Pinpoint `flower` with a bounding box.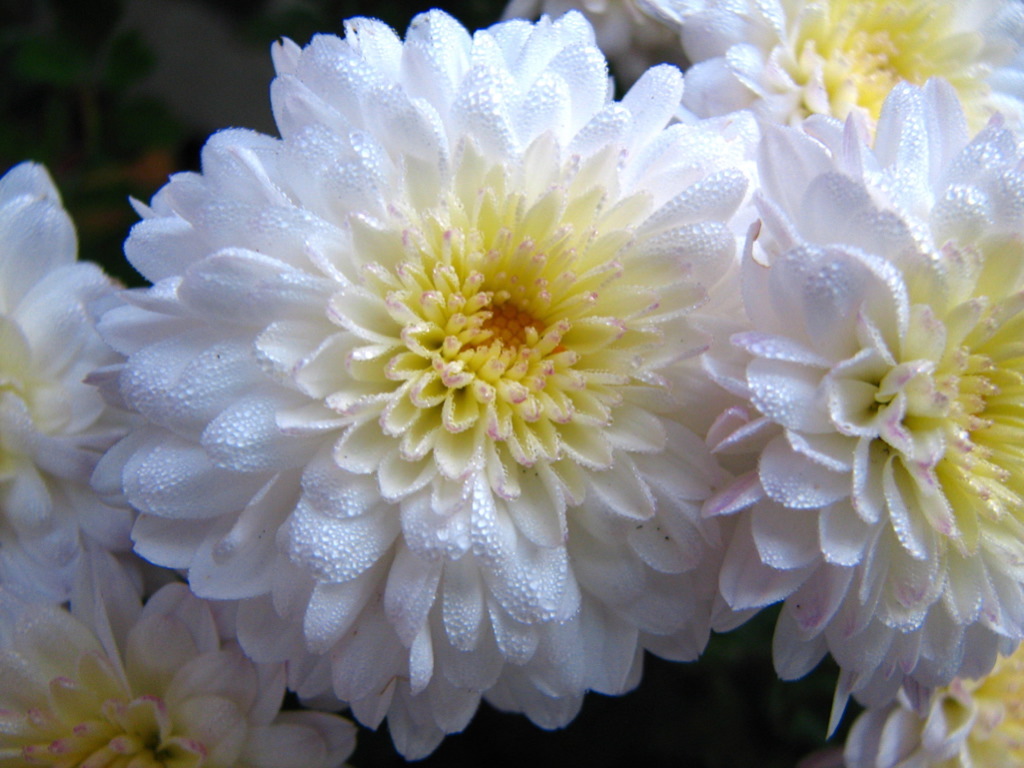
[678,0,1023,137].
